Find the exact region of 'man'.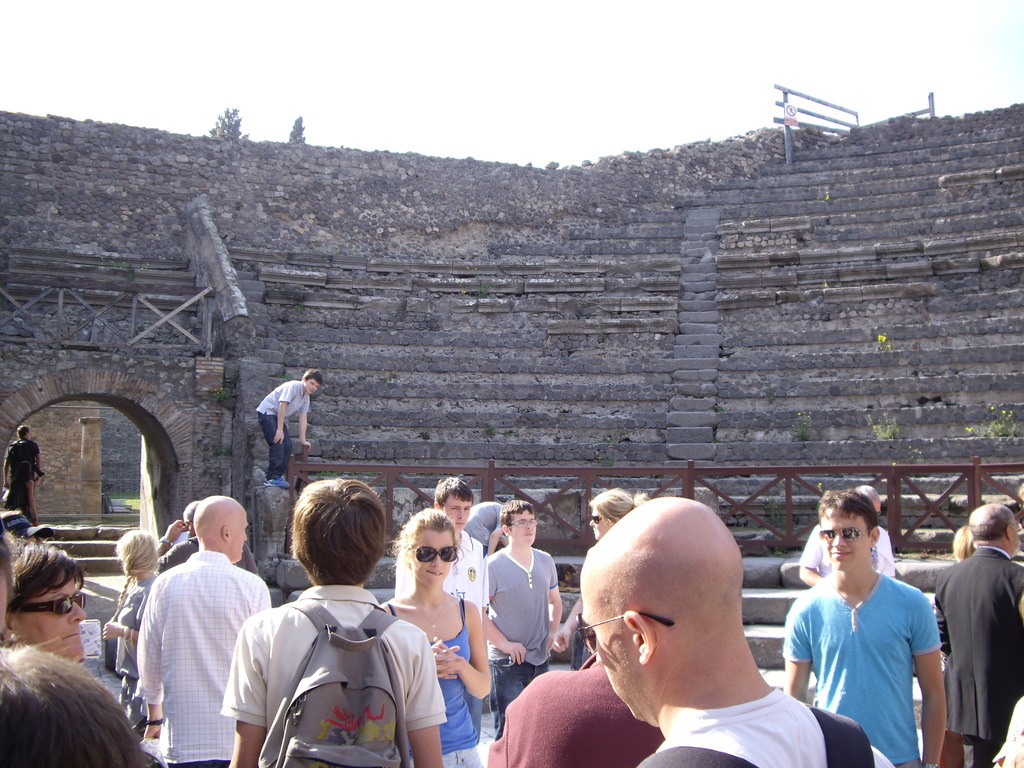
Exact region: region(218, 477, 449, 767).
